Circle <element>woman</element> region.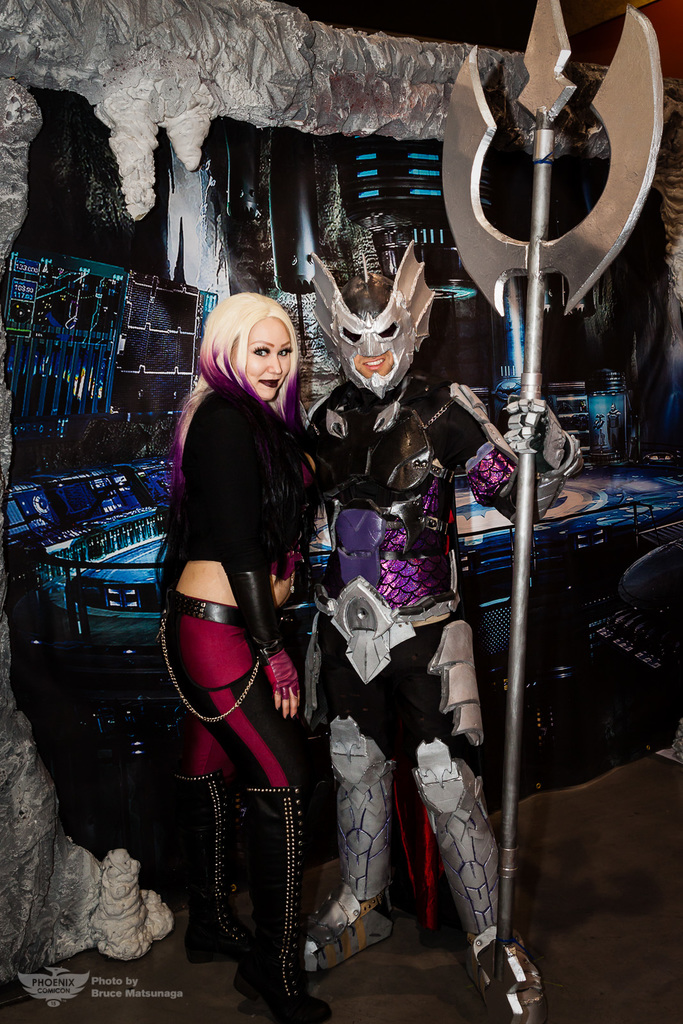
Region: pyautogui.locateOnScreen(147, 248, 350, 975).
